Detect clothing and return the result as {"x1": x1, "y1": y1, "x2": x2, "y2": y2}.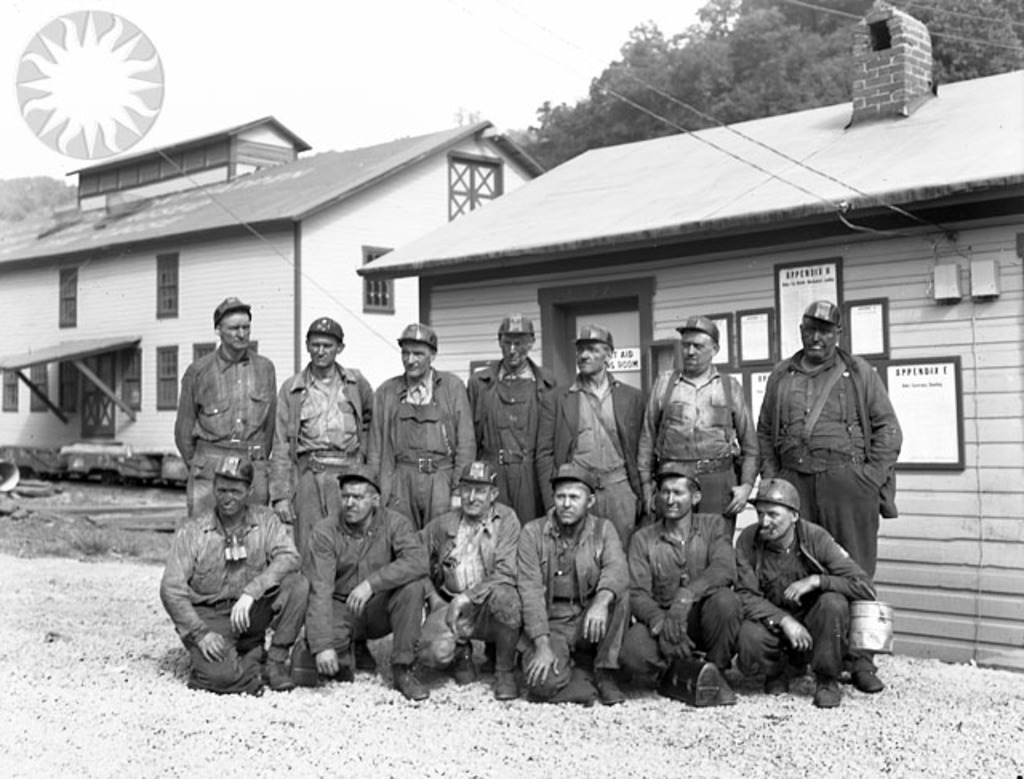
{"x1": 630, "y1": 363, "x2": 771, "y2": 523}.
